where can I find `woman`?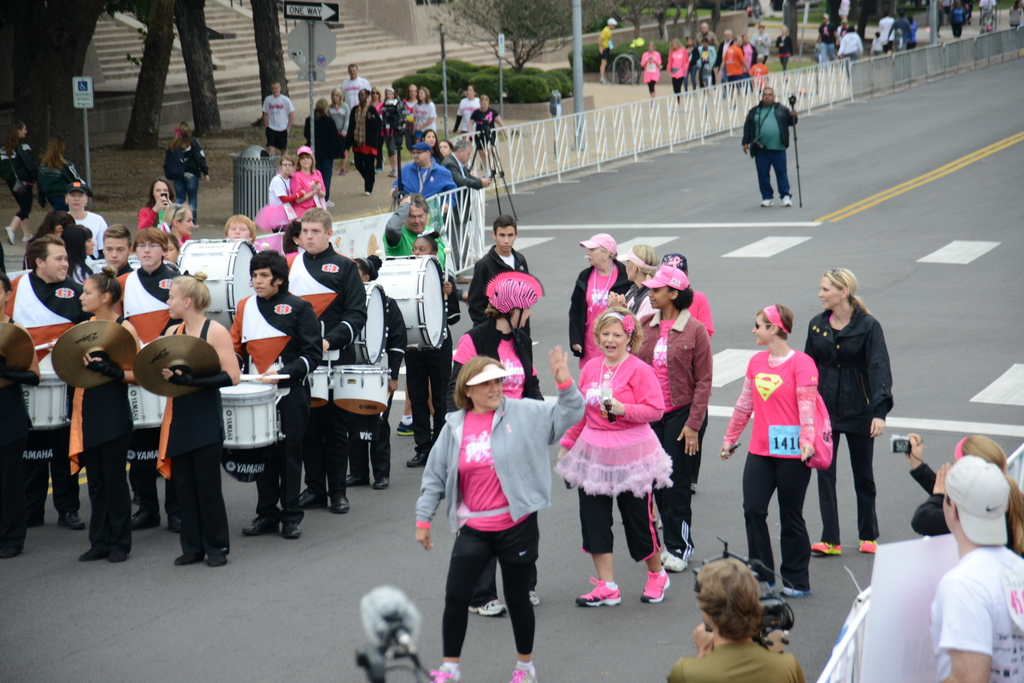
You can find it at <box>160,203,198,250</box>.
